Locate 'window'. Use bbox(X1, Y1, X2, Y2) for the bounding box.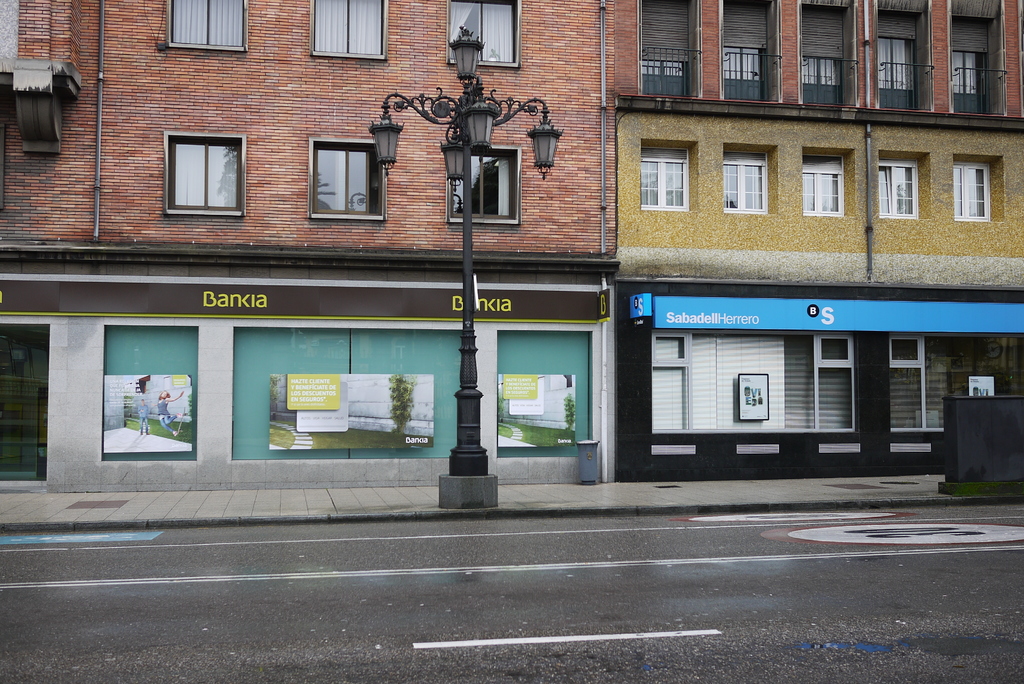
bbox(958, 153, 1002, 228).
